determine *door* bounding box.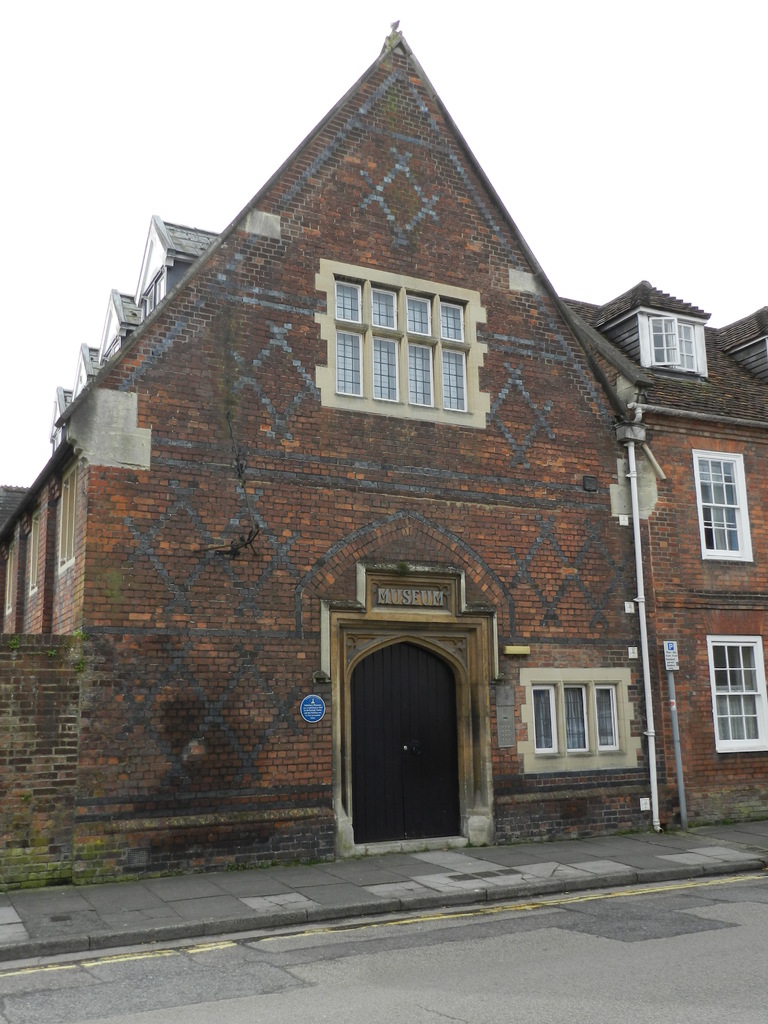
Determined: bbox=[345, 636, 465, 845].
